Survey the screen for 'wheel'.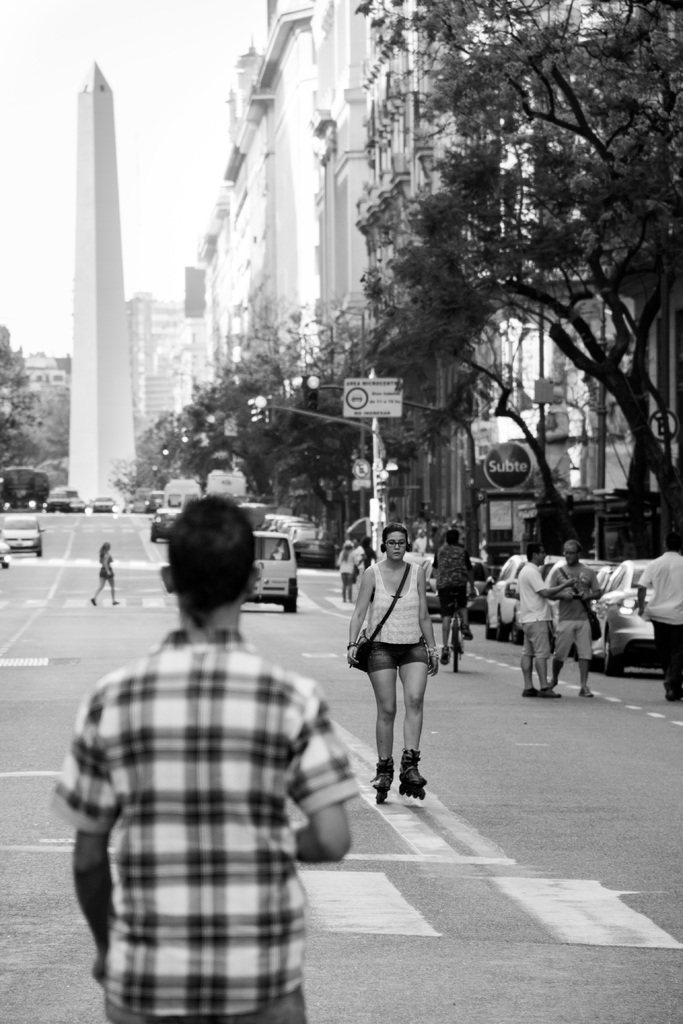
Survey found: [x1=486, y1=618, x2=497, y2=641].
